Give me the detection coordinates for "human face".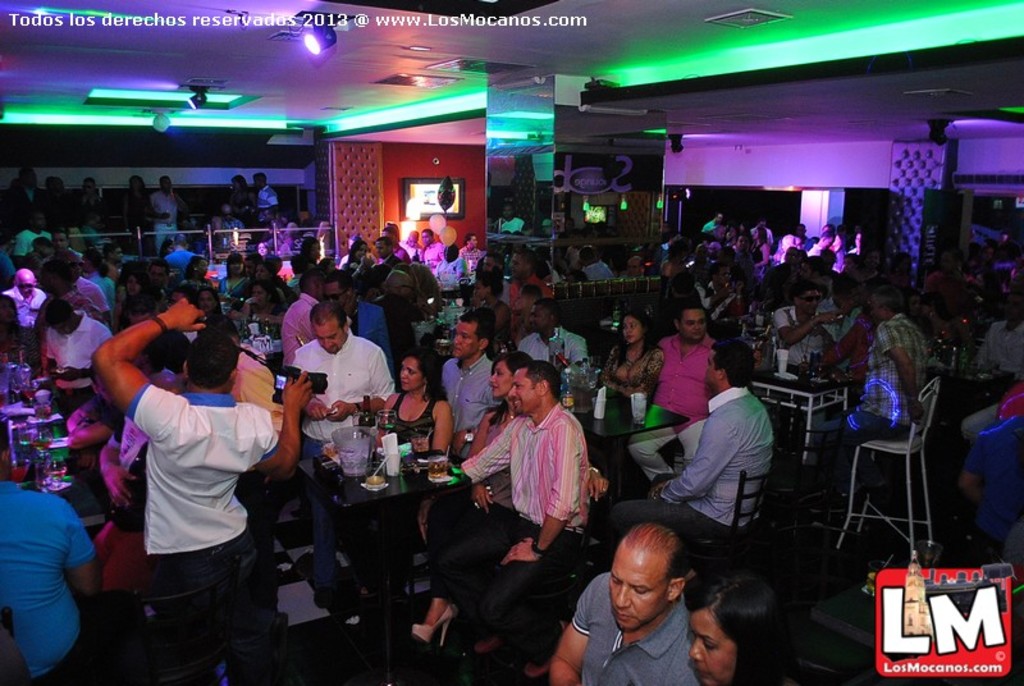
<bbox>403, 278, 412, 298</bbox>.
